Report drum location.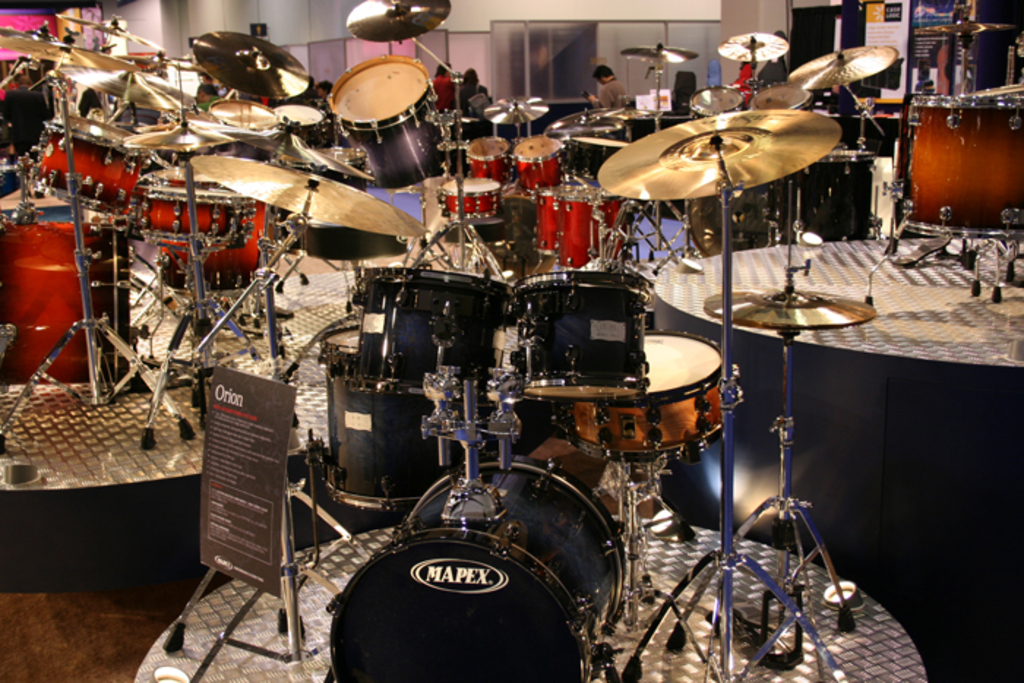
Report: pyautogui.locateOnScreen(534, 187, 629, 273).
